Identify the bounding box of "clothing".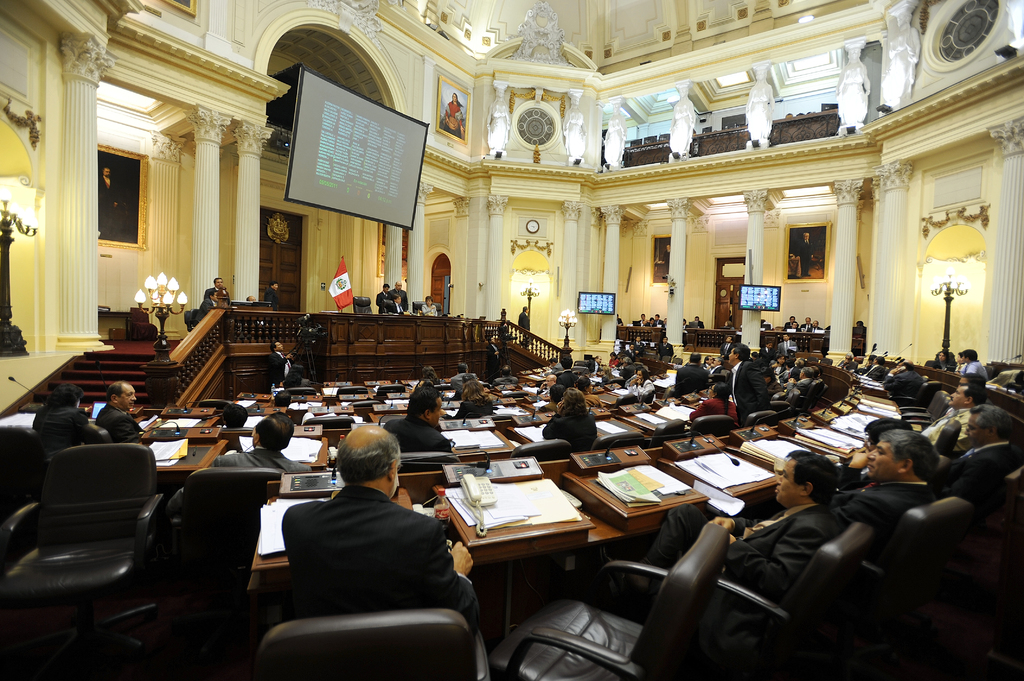
{"x1": 546, "y1": 362, "x2": 562, "y2": 372}.
